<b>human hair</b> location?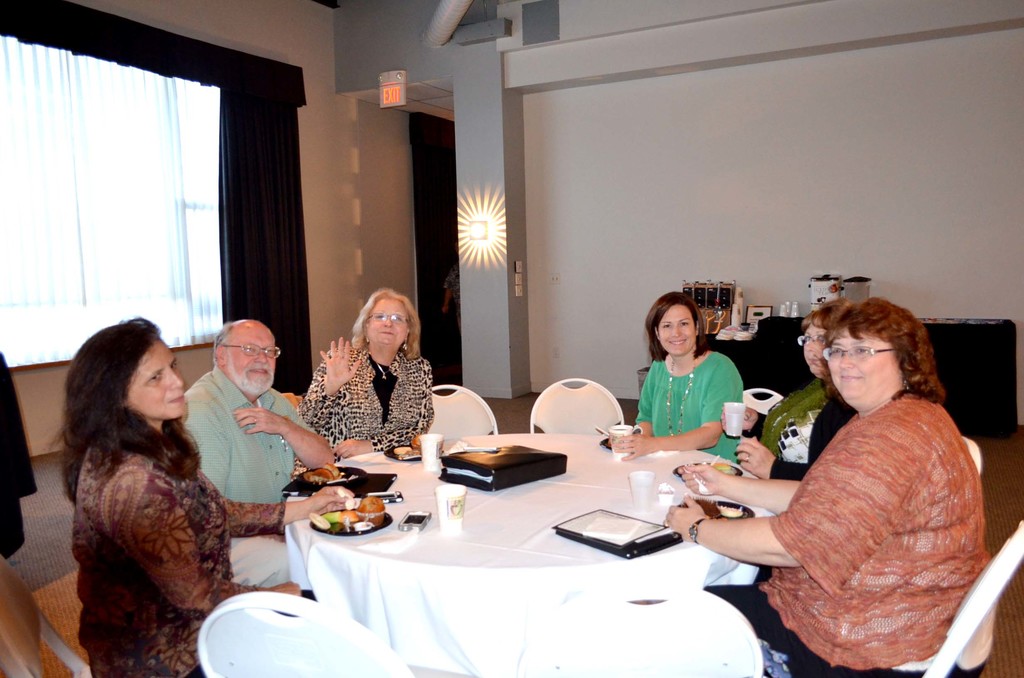
bbox=[211, 321, 253, 352]
